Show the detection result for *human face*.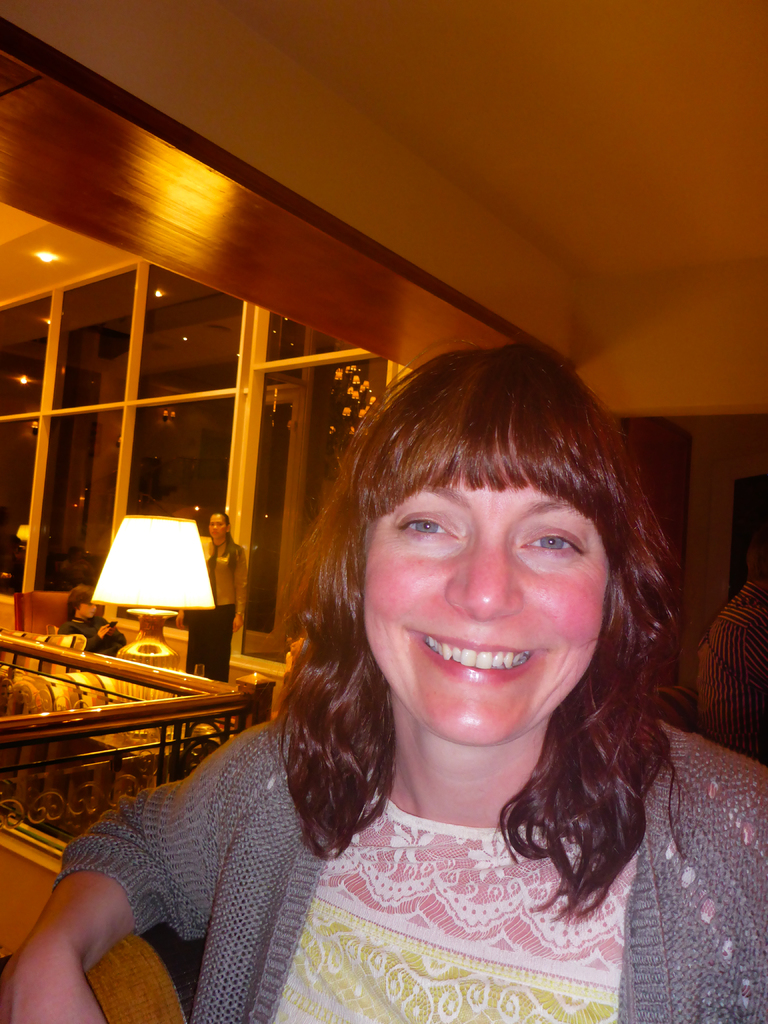
81,602,99,621.
